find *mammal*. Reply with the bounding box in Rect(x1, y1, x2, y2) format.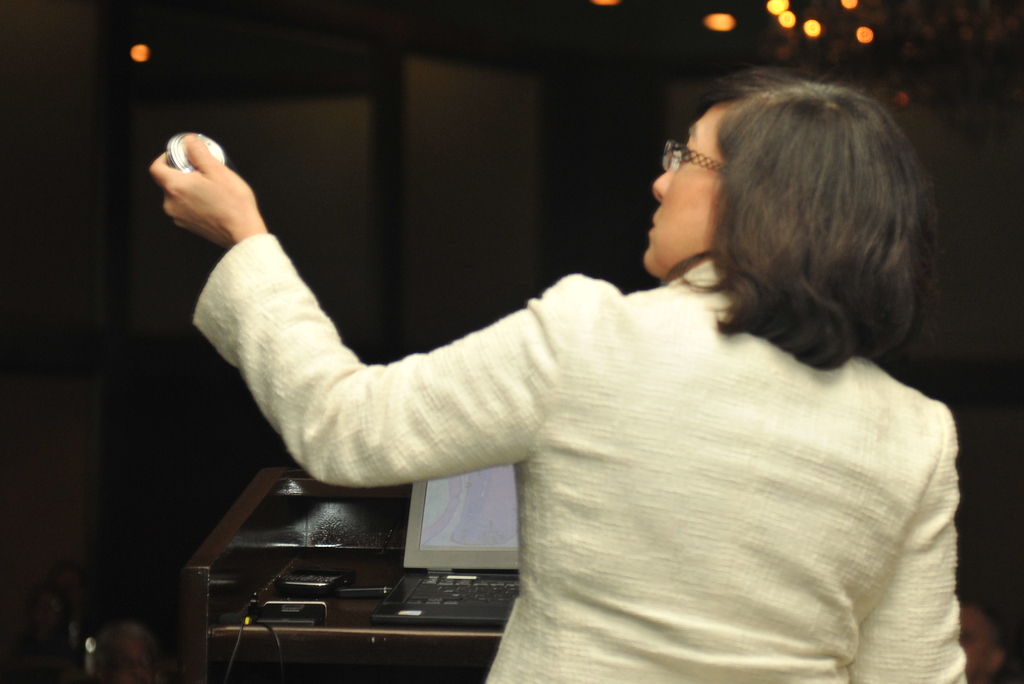
Rect(152, 70, 1003, 673).
